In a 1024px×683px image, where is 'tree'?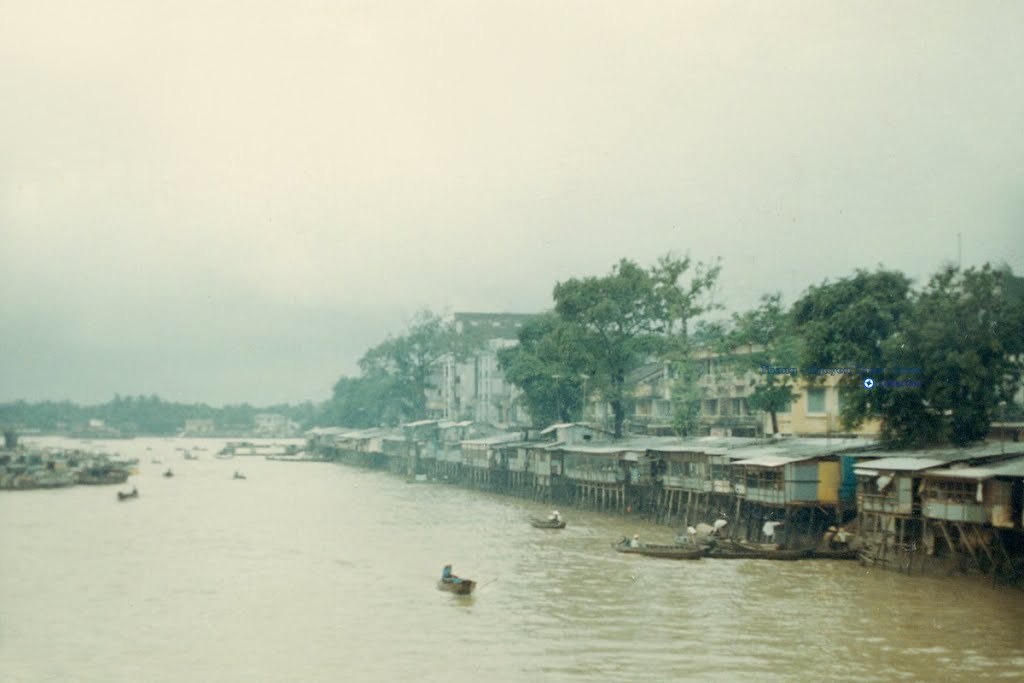
<box>459,212,771,453</box>.
